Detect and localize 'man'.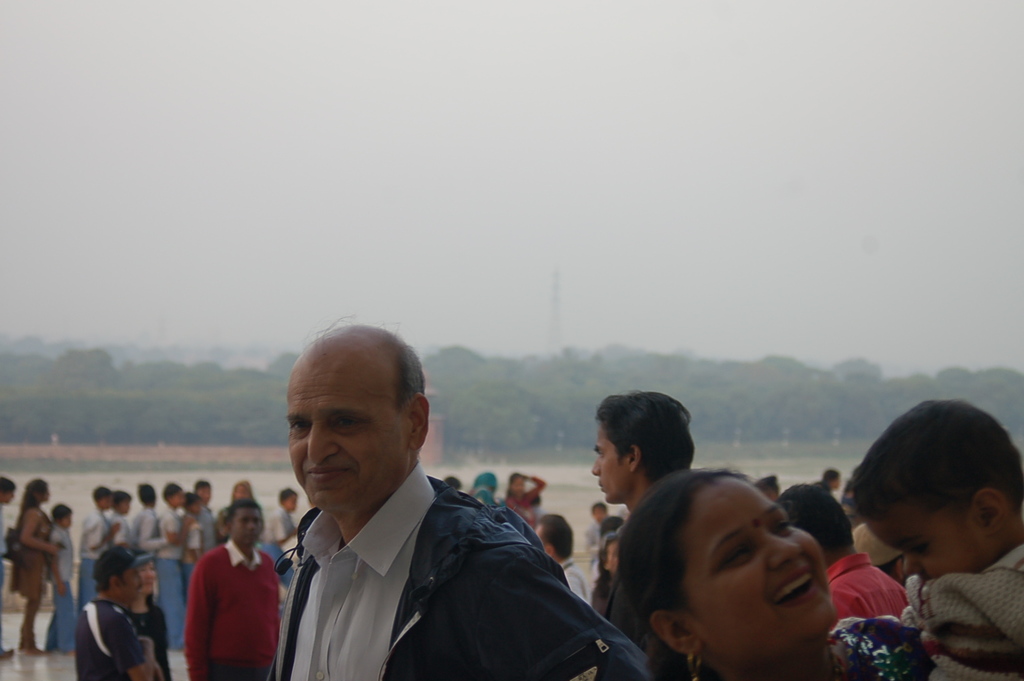
Localized at x1=0, y1=473, x2=14, y2=661.
